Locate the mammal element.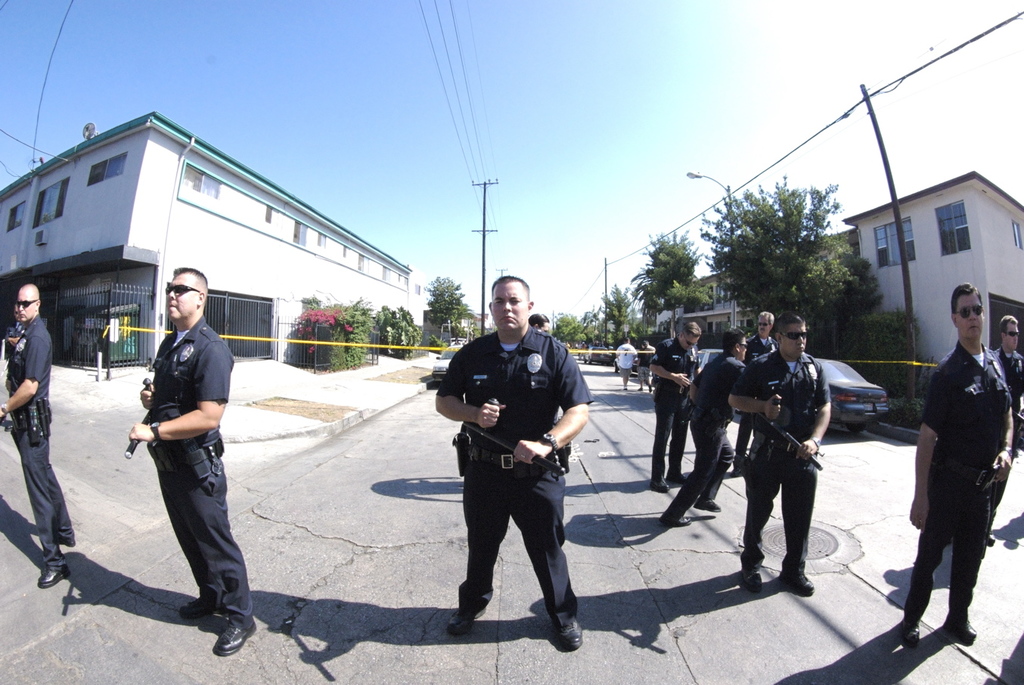
Element bbox: bbox=[647, 318, 702, 485].
